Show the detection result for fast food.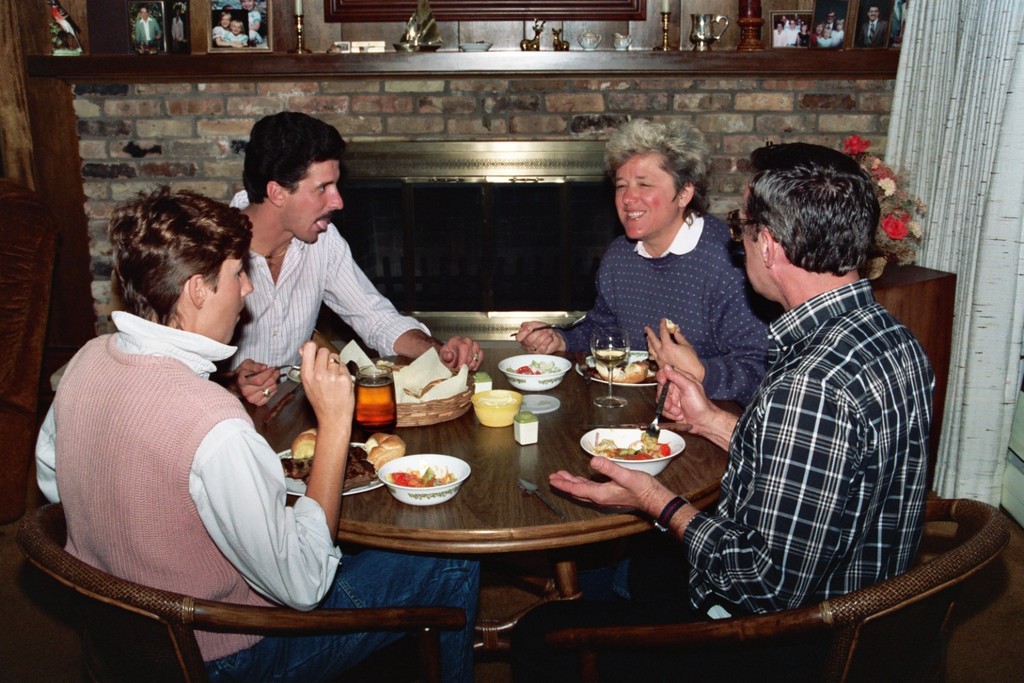
(599, 439, 670, 465).
